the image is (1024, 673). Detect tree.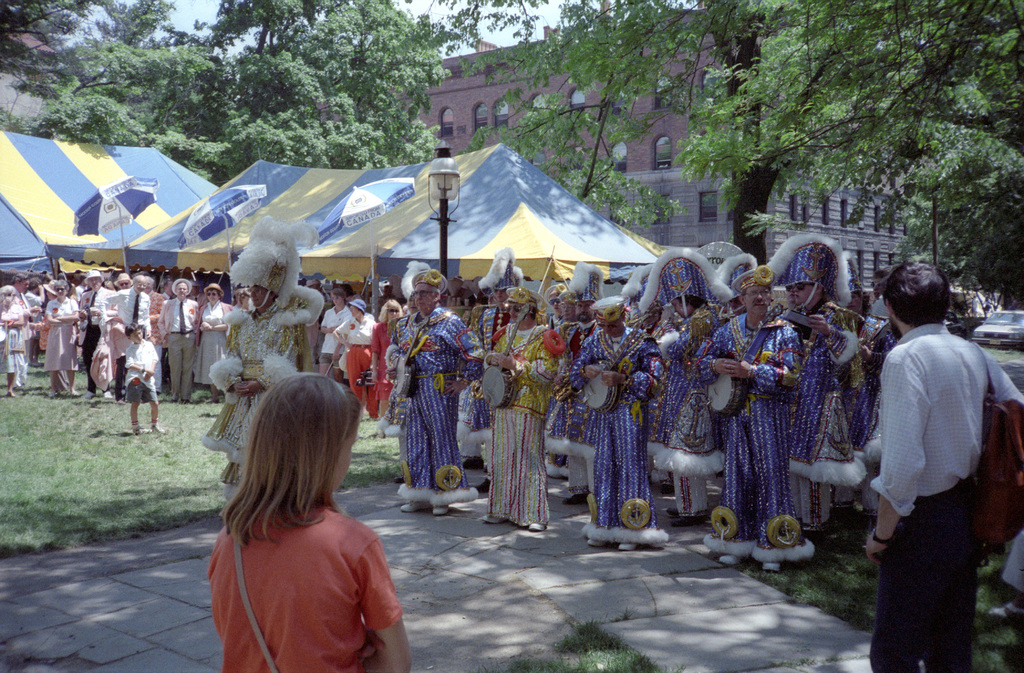
Detection: {"left": 499, "top": 0, "right": 1023, "bottom": 266}.
